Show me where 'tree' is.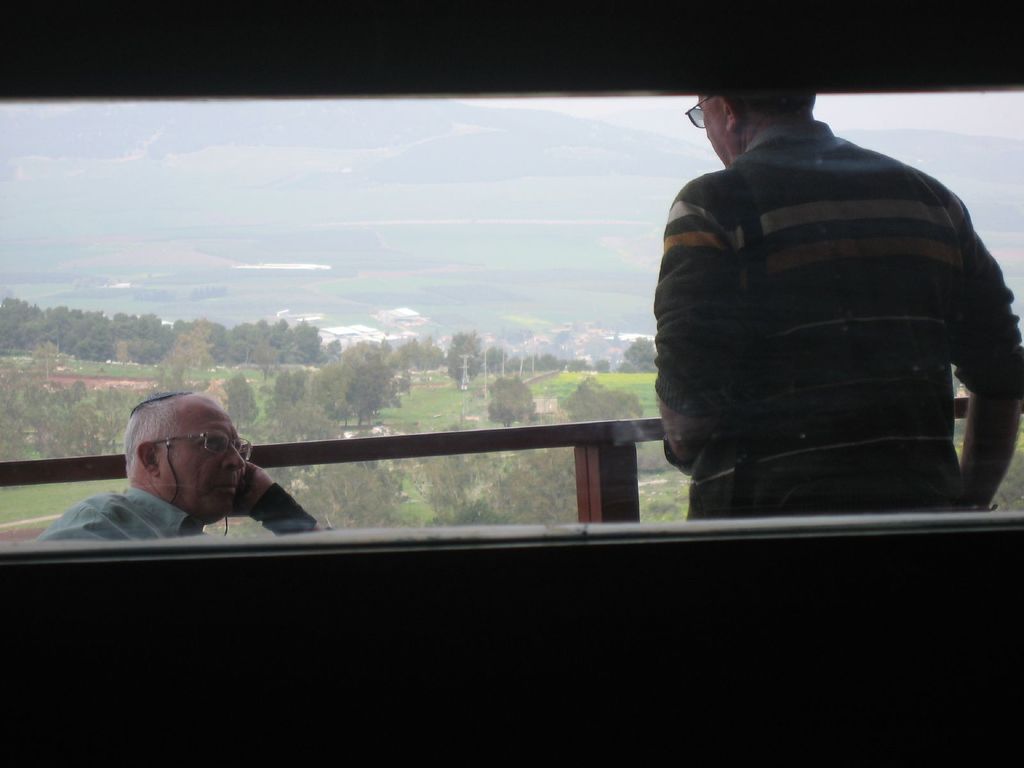
'tree' is at [290,450,465,534].
